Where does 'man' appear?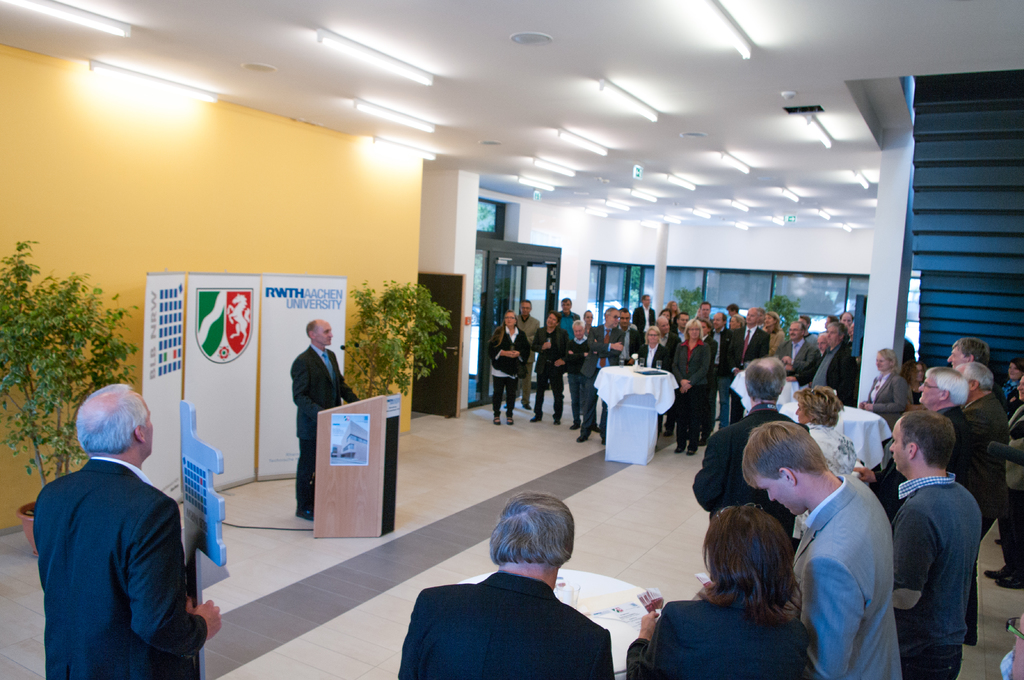
Appears at locate(655, 317, 680, 432).
